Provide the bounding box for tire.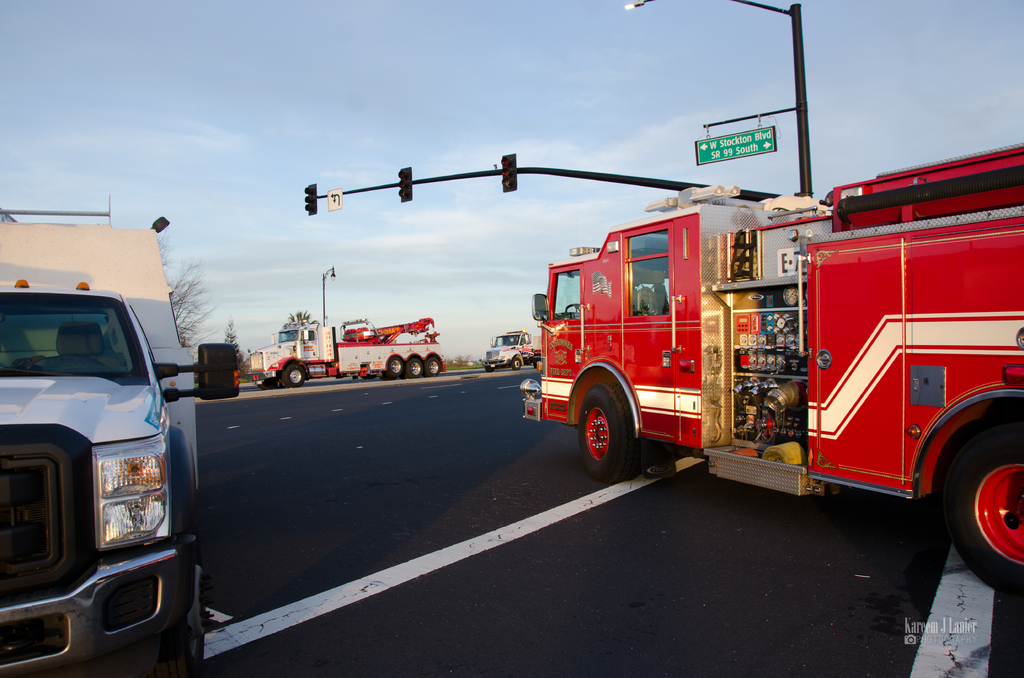
929/423/1023/590.
